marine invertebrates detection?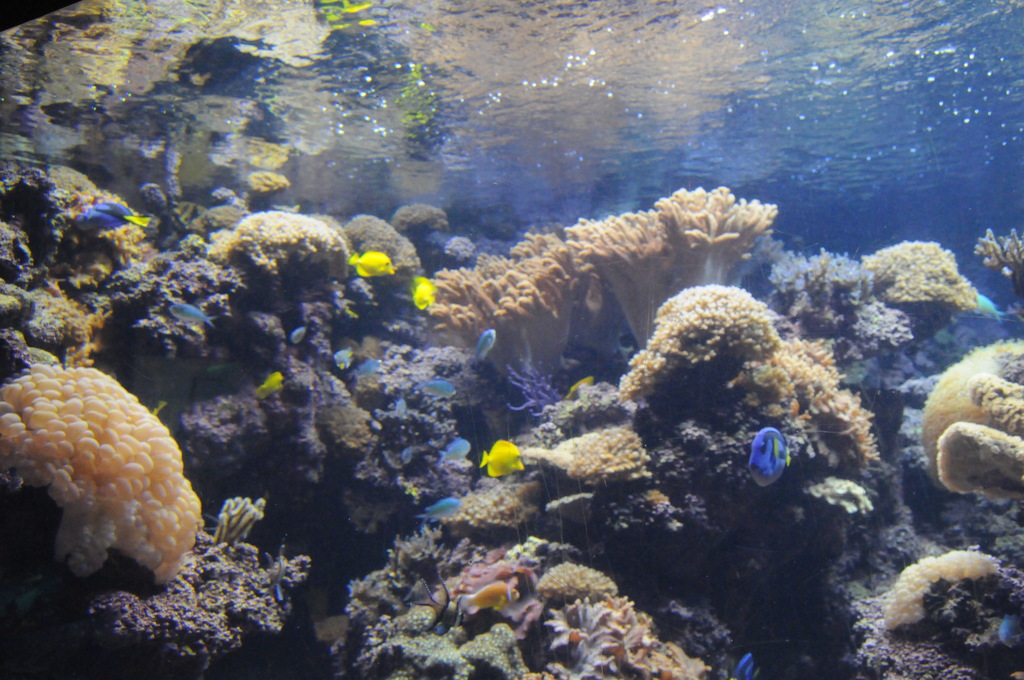
Rect(325, 203, 435, 327)
